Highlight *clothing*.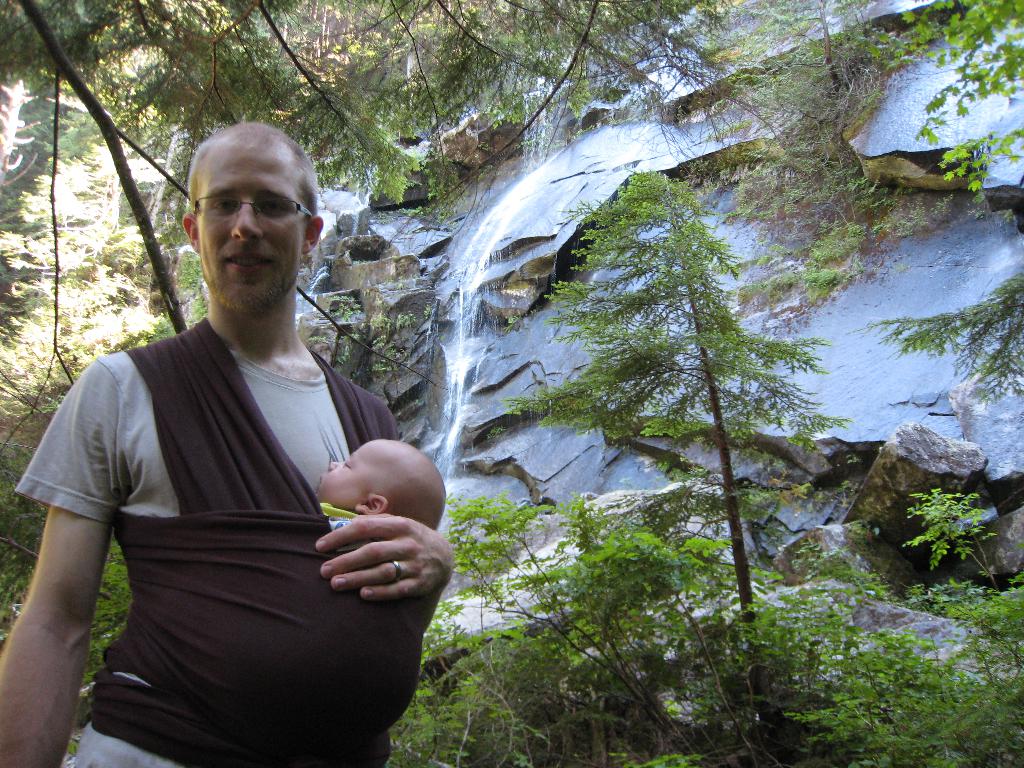
Highlighted region: detection(39, 241, 436, 767).
